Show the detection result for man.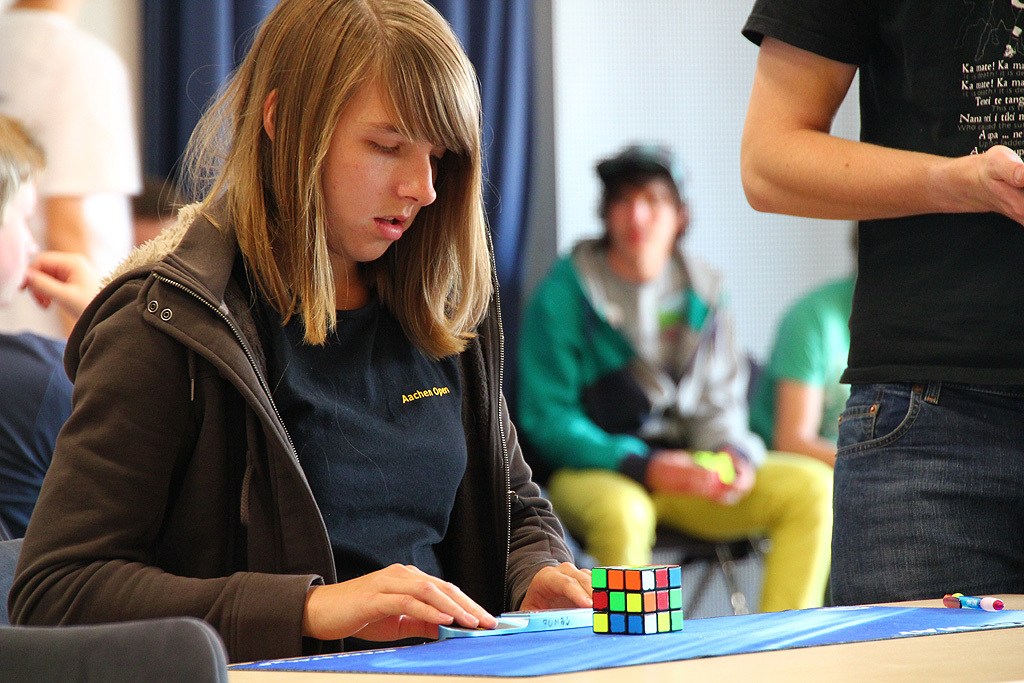
518 144 836 616.
